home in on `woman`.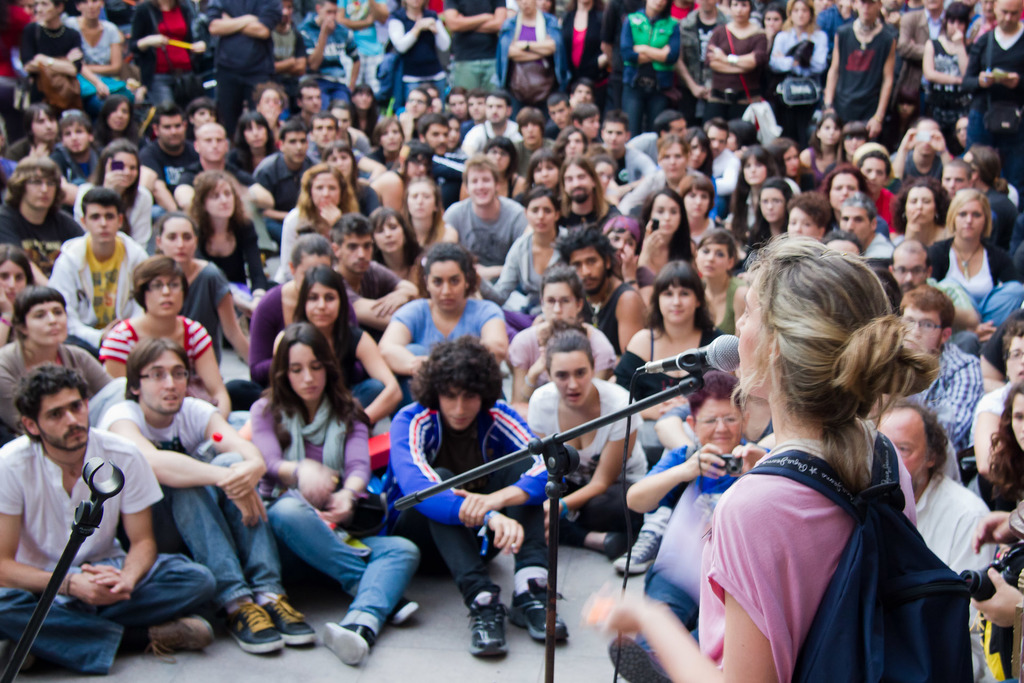
Homed in at 154:214:253:368.
